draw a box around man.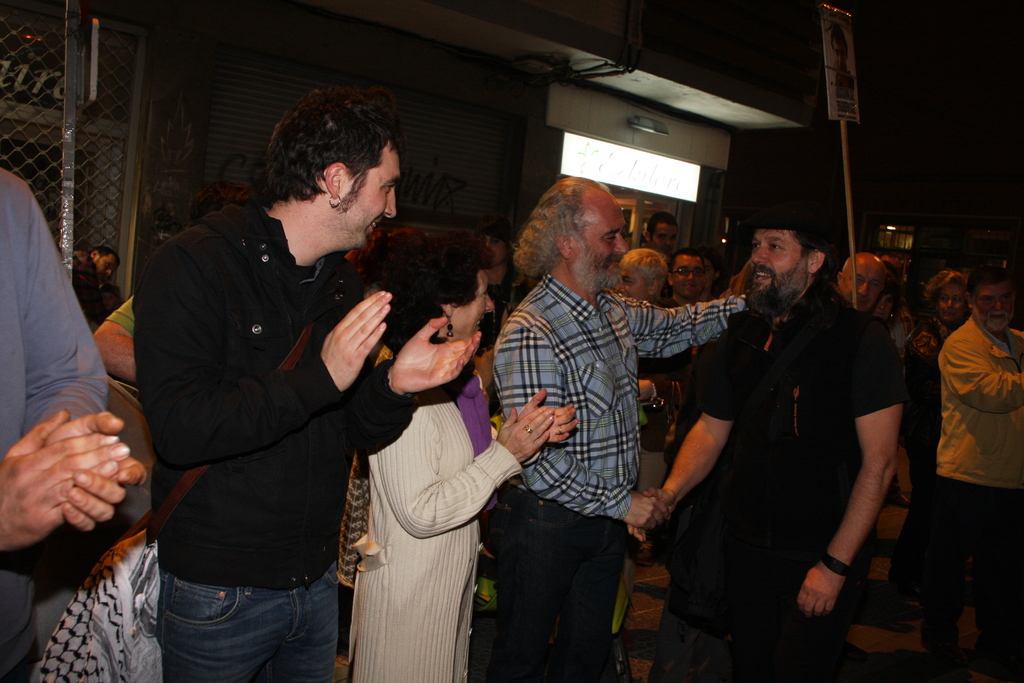
rect(0, 168, 140, 682).
